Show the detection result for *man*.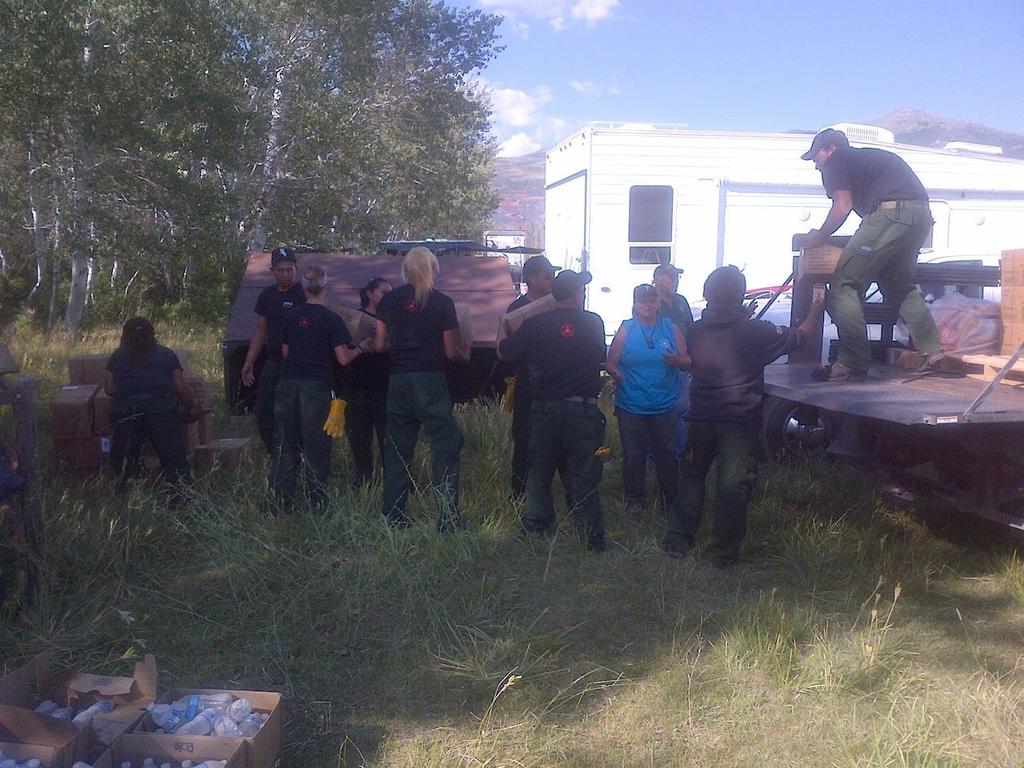
l=662, t=263, r=826, b=566.
